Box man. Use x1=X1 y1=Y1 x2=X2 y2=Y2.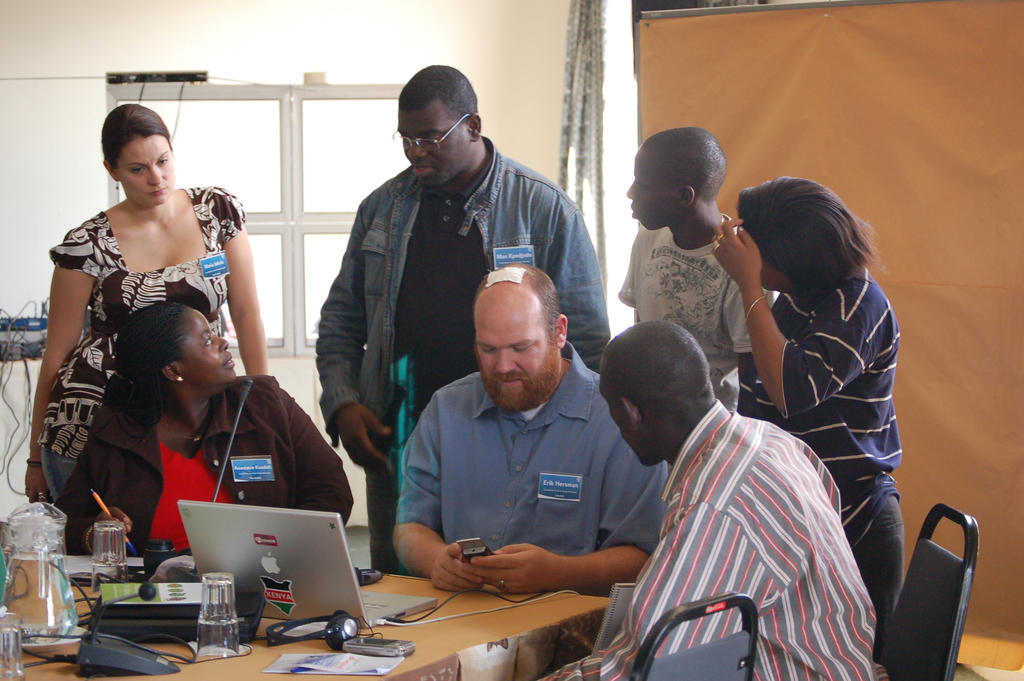
x1=314 y1=64 x2=612 y2=577.
